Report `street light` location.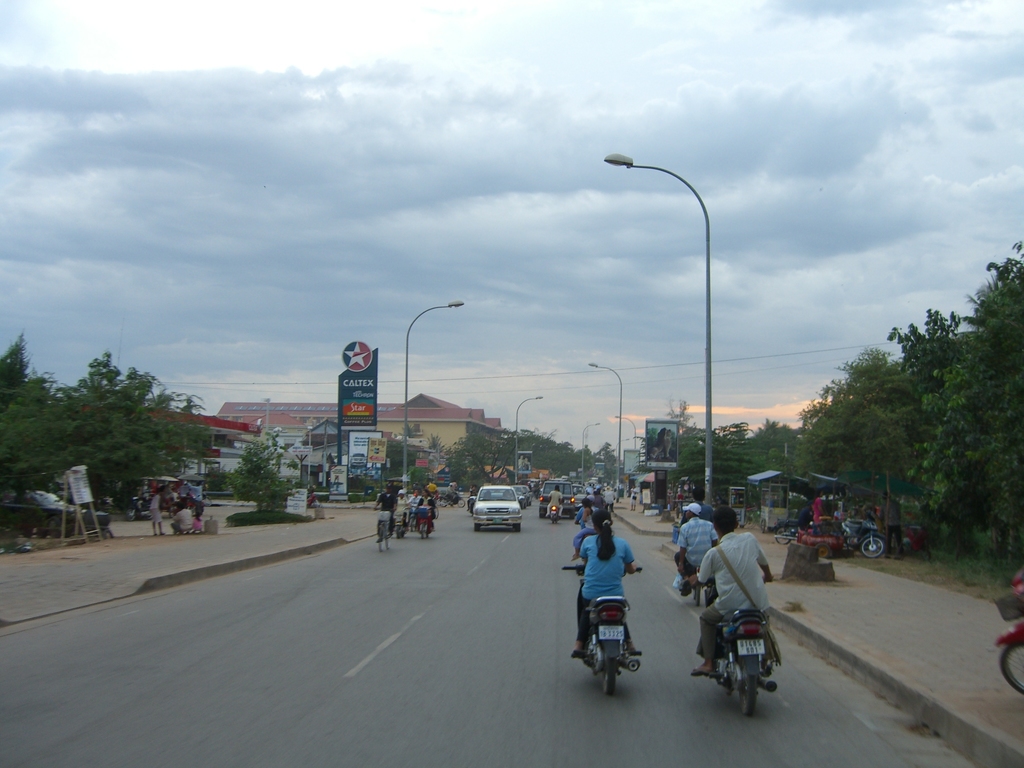
Report: <box>398,298,467,493</box>.
